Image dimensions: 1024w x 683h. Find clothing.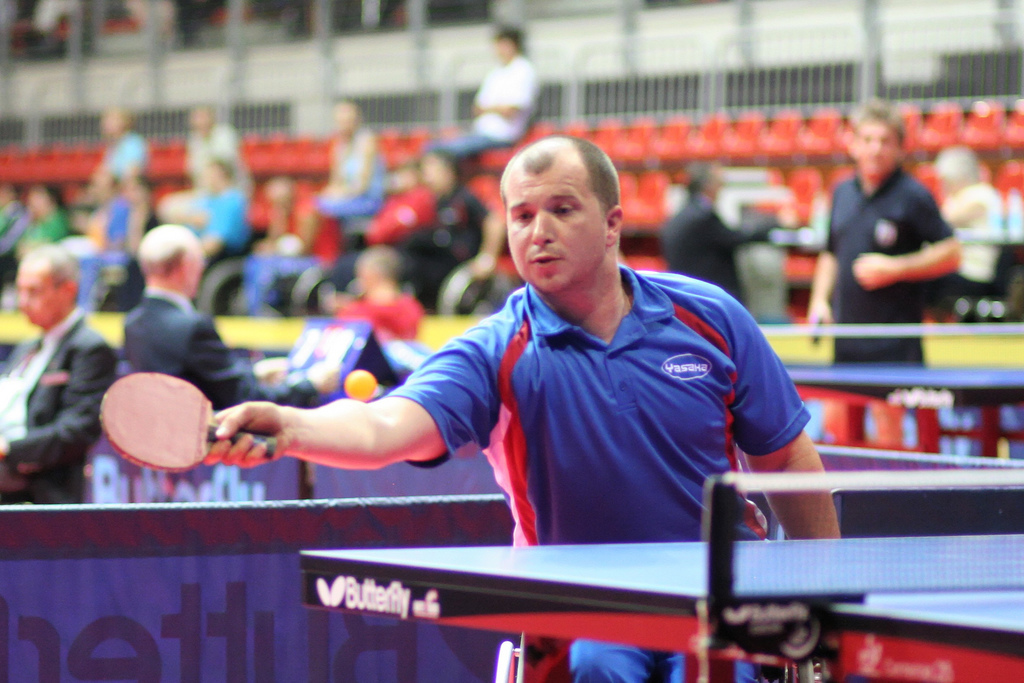
region(128, 291, 310, 401).
